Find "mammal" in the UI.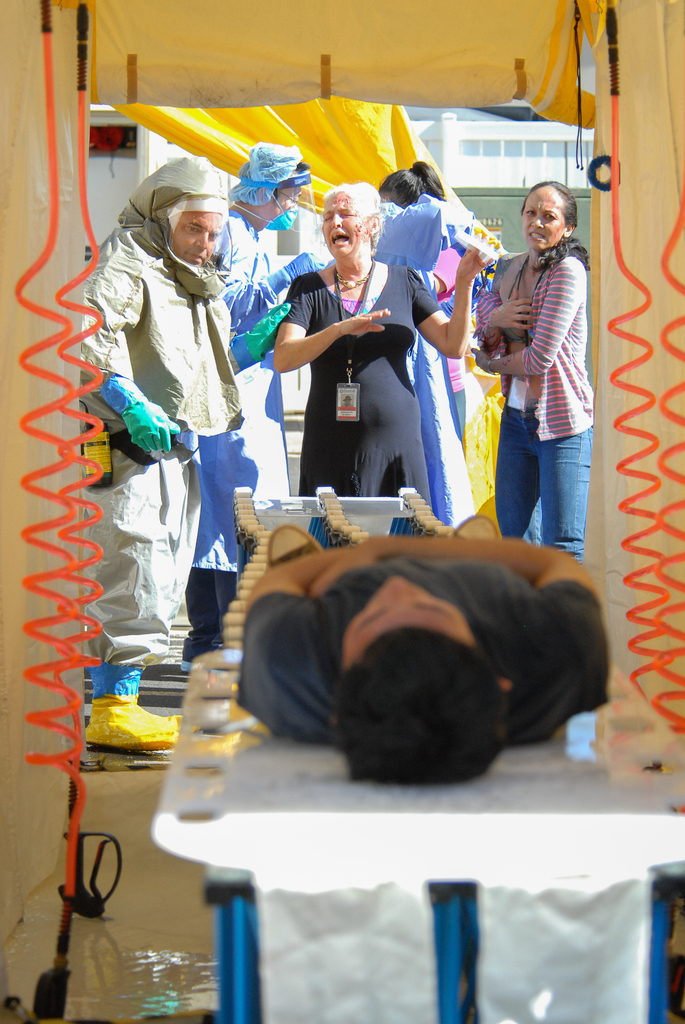
UI element at x1=272, y1=184, x2=496, y2=511.
